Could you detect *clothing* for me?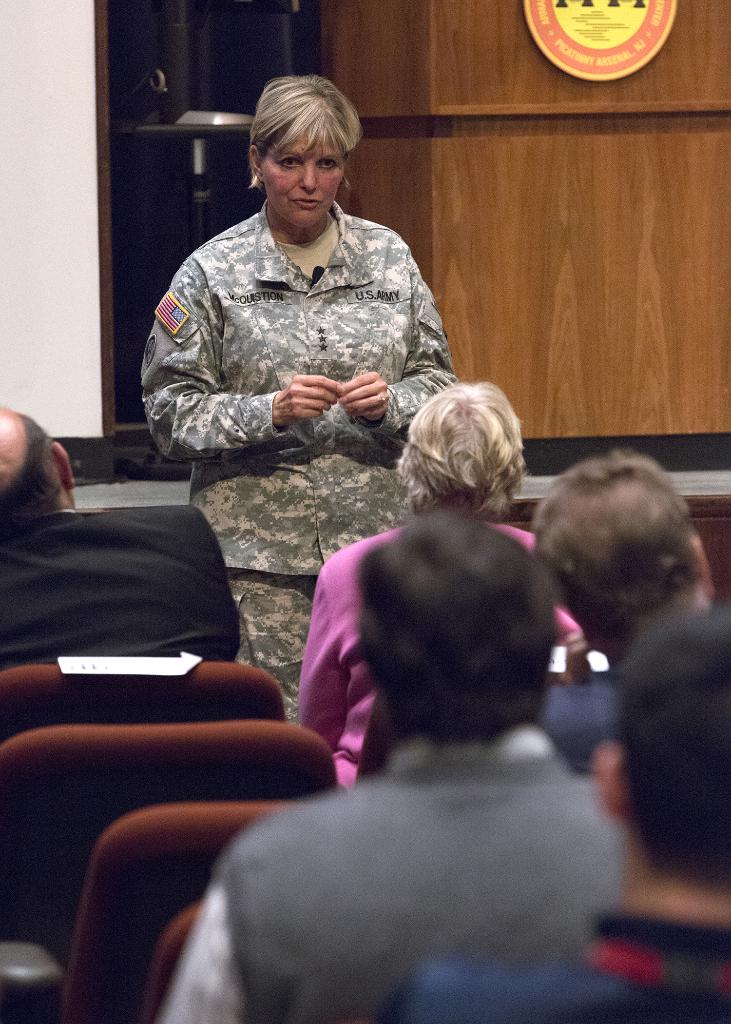
Detection result: (x1=138, y1=193, x2=467, y2=699).
